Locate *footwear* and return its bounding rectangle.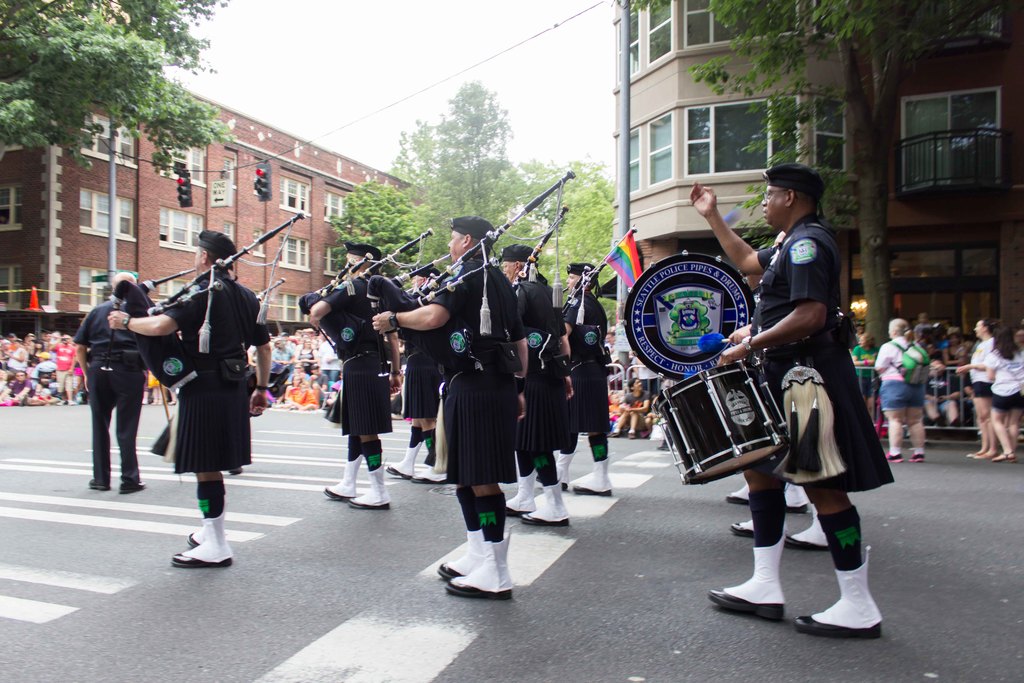
bbox=[392, 441, 421, 479].
